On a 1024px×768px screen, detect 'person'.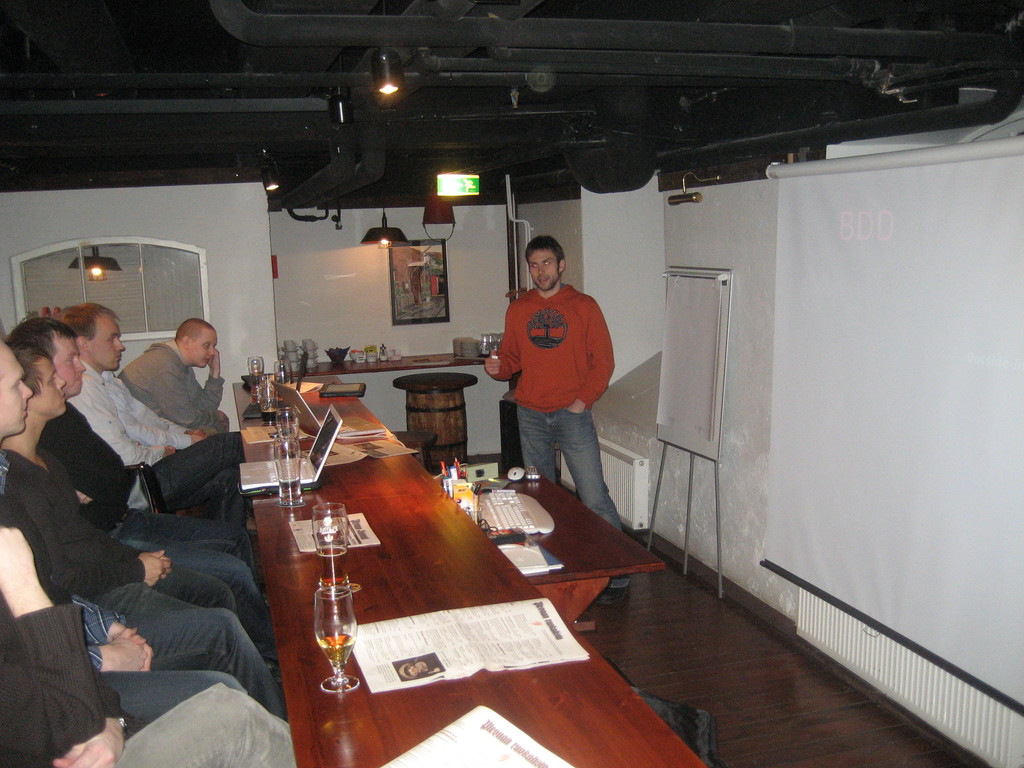
bbox=(6, 316, 278, 671).
